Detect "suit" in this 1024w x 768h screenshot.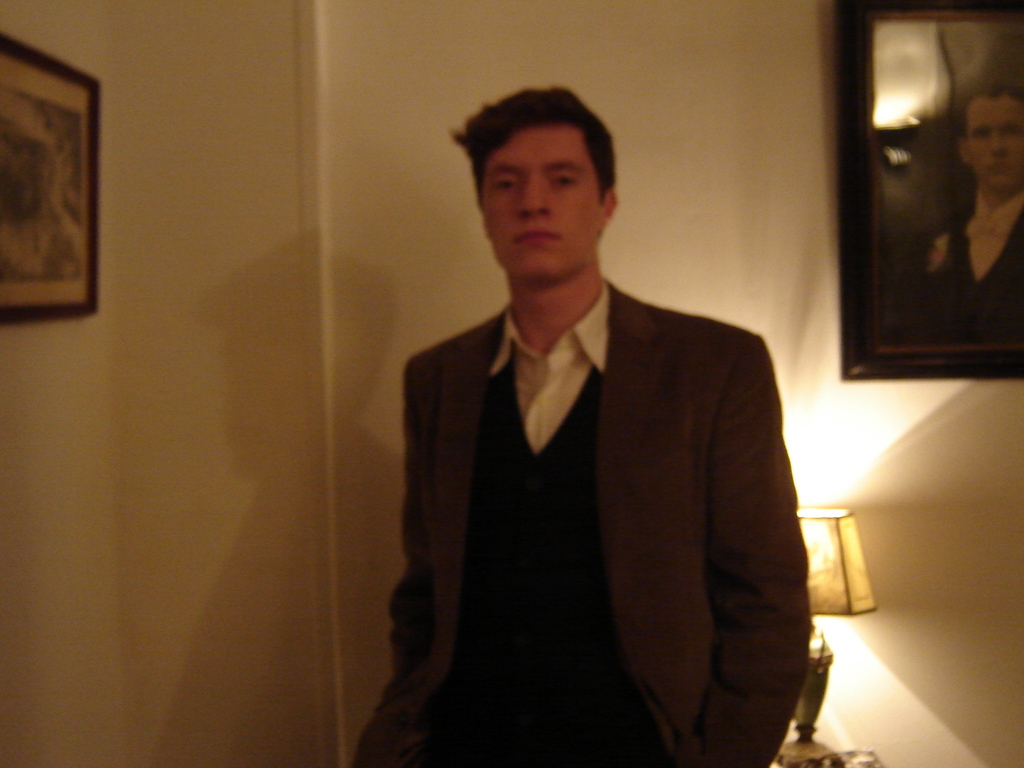
Detection: locate(340, 281, 786, 758).
